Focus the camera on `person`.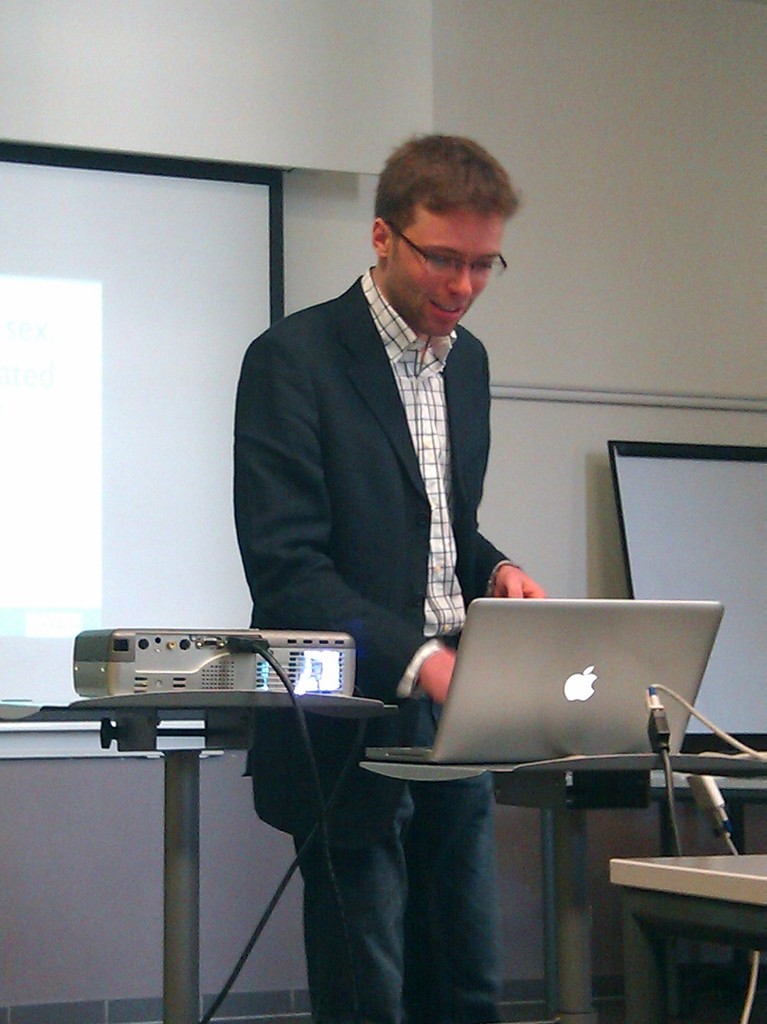
Focus region: {"x1": 232, "y1": 130, "x2": 549, "y2": 1023}.
